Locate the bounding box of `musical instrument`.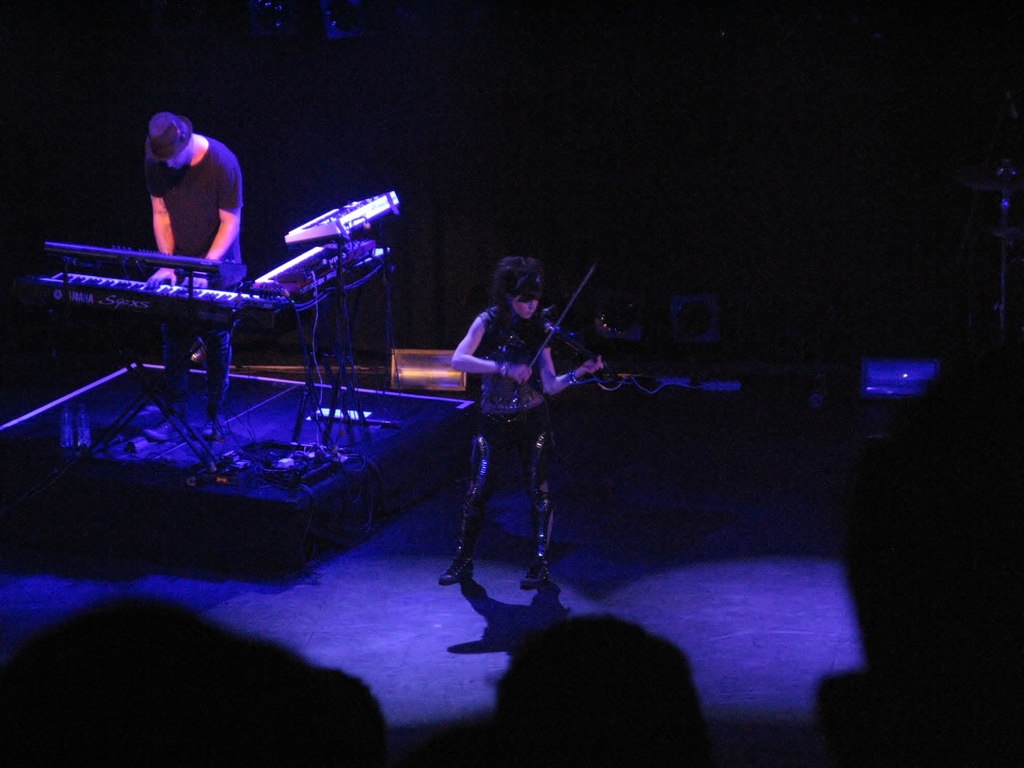
Bounding box: 504:264:662:406.
